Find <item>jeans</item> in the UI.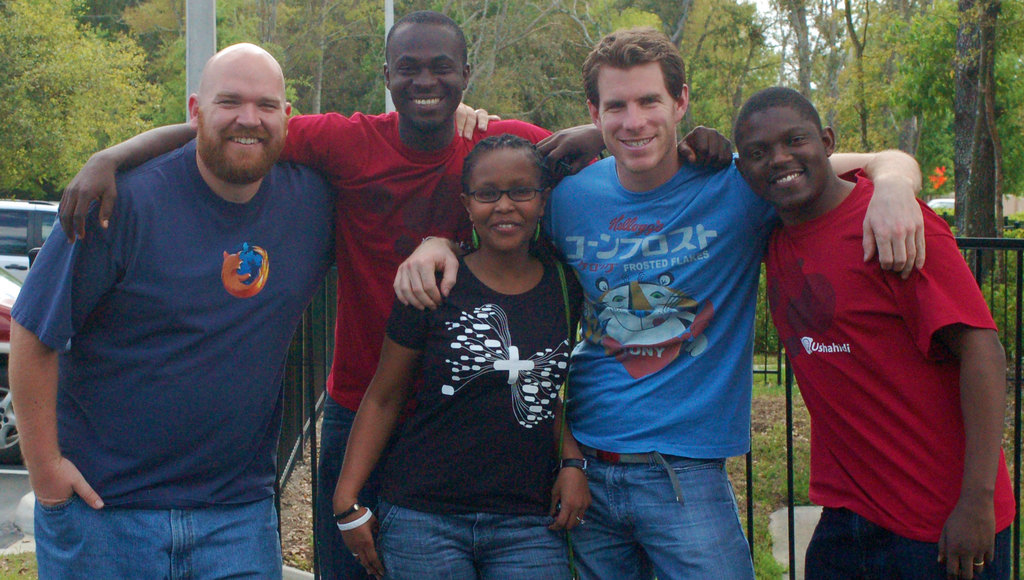
UI element at (572,419,742,575).
